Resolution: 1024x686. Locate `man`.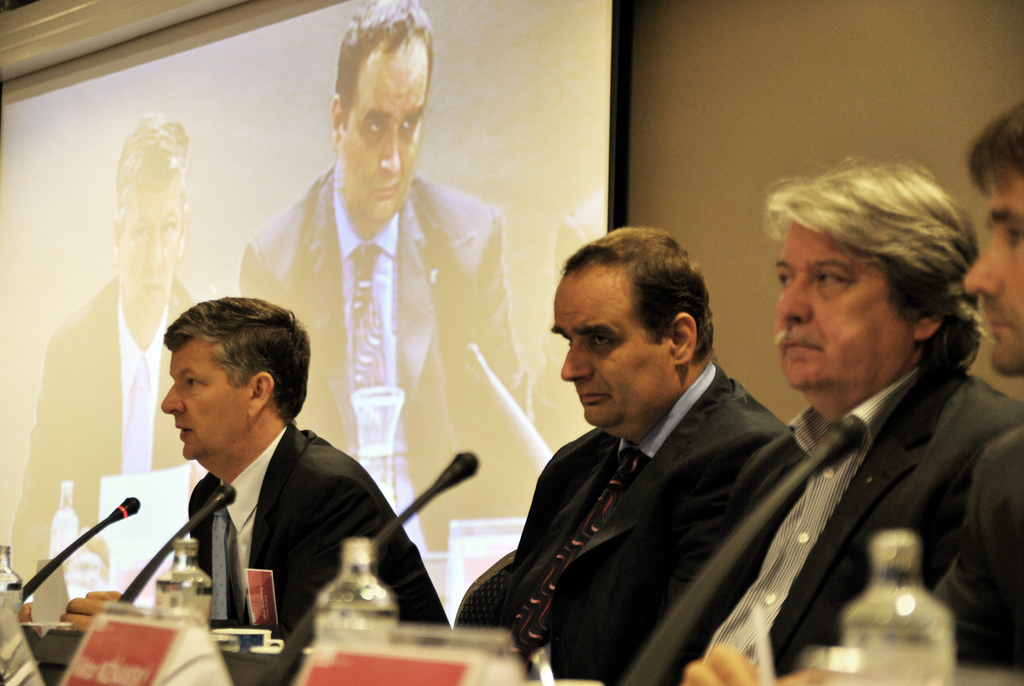
488,226,816,685.
